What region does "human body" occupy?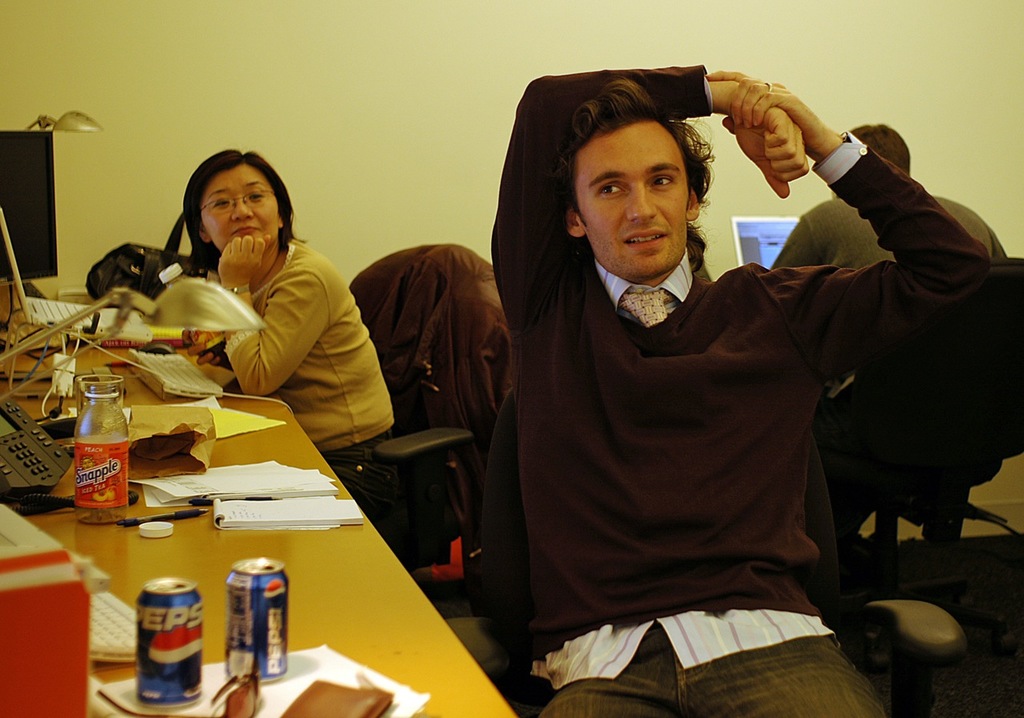
768, 195, 1007, 600.
